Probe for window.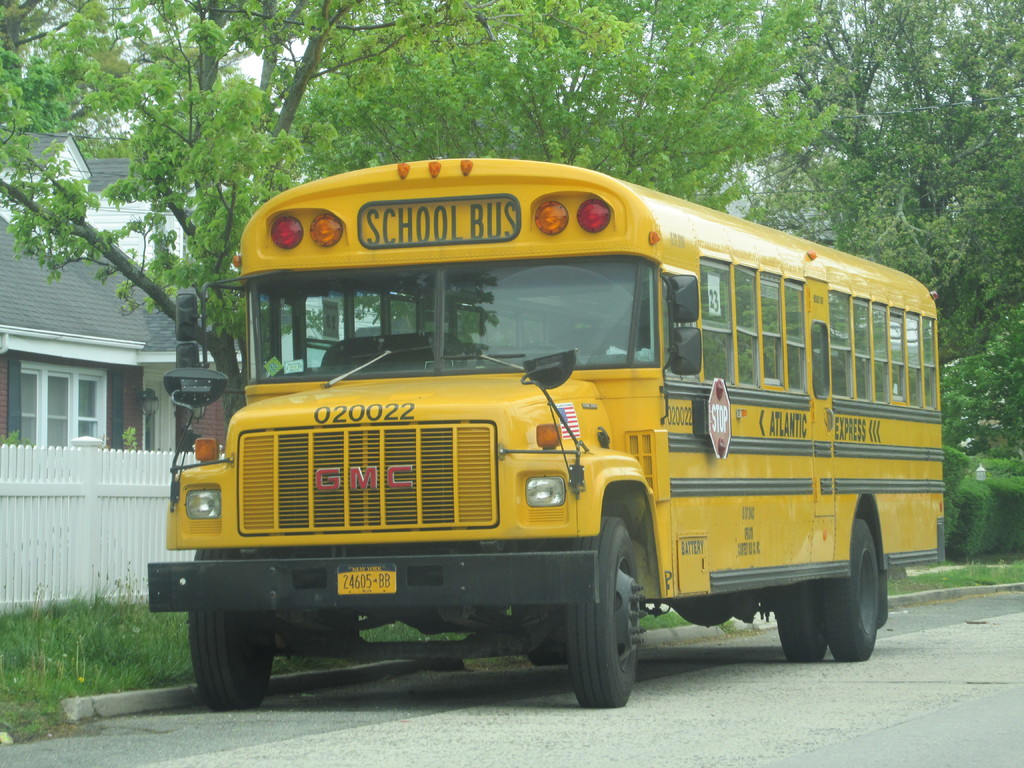
Probe result: 737:262:764:389.
